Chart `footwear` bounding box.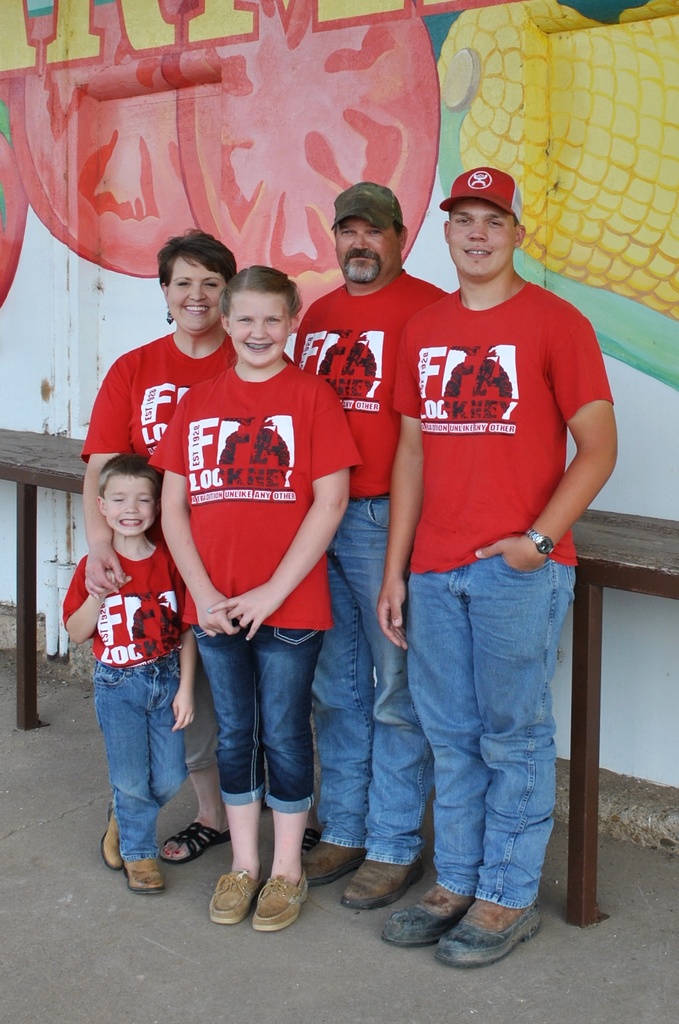
Charted: (378, 881, 474, 948).
